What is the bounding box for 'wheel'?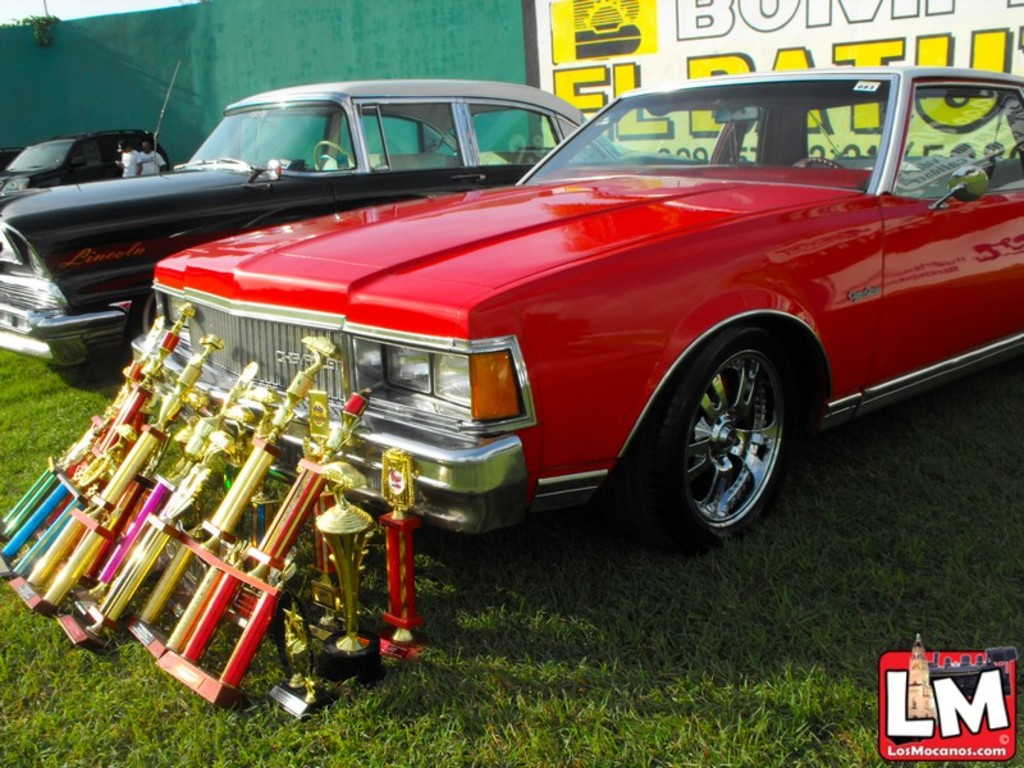
x1=312, y1=140, x2=362, y2=174.
